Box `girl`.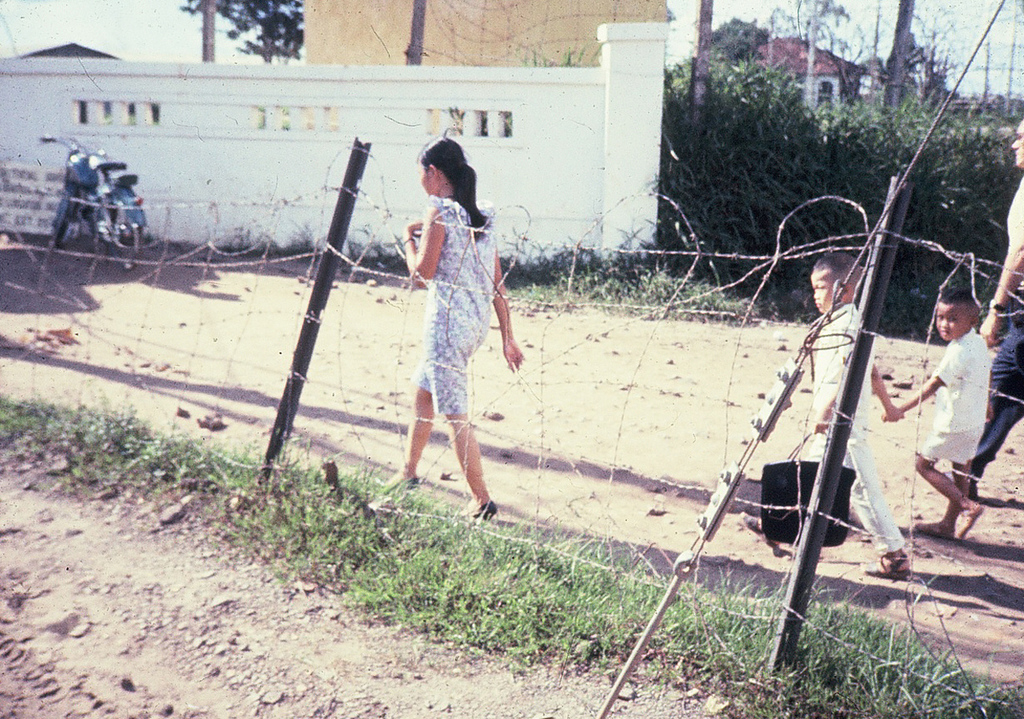
[left=386, top=139, right=521, bottom=522].
